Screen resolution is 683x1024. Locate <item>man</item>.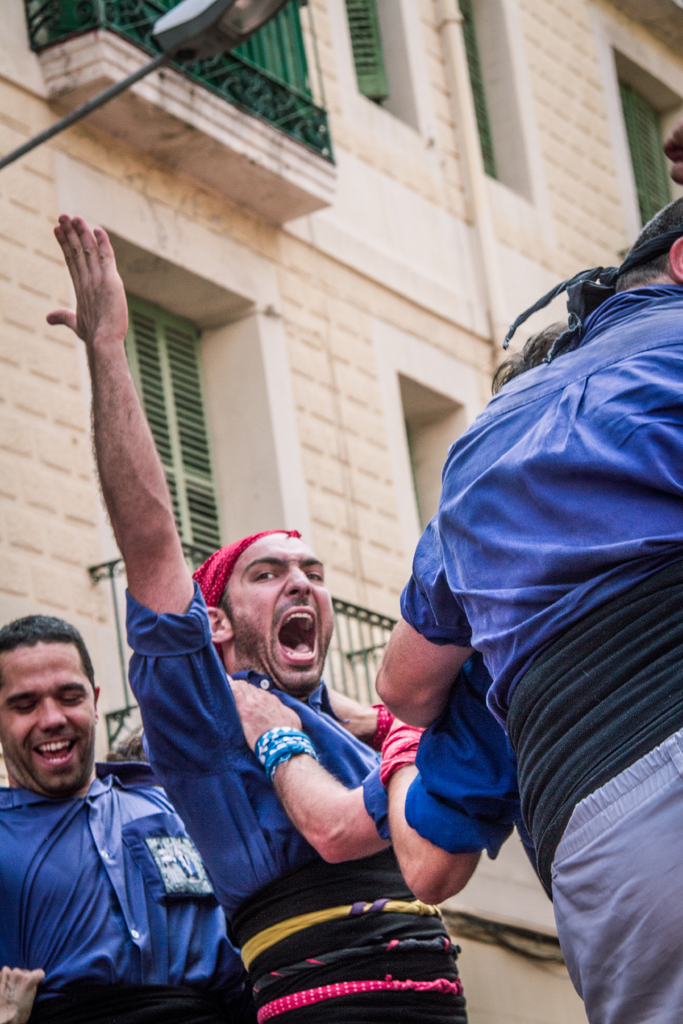
0, 621, 233, 1016.
